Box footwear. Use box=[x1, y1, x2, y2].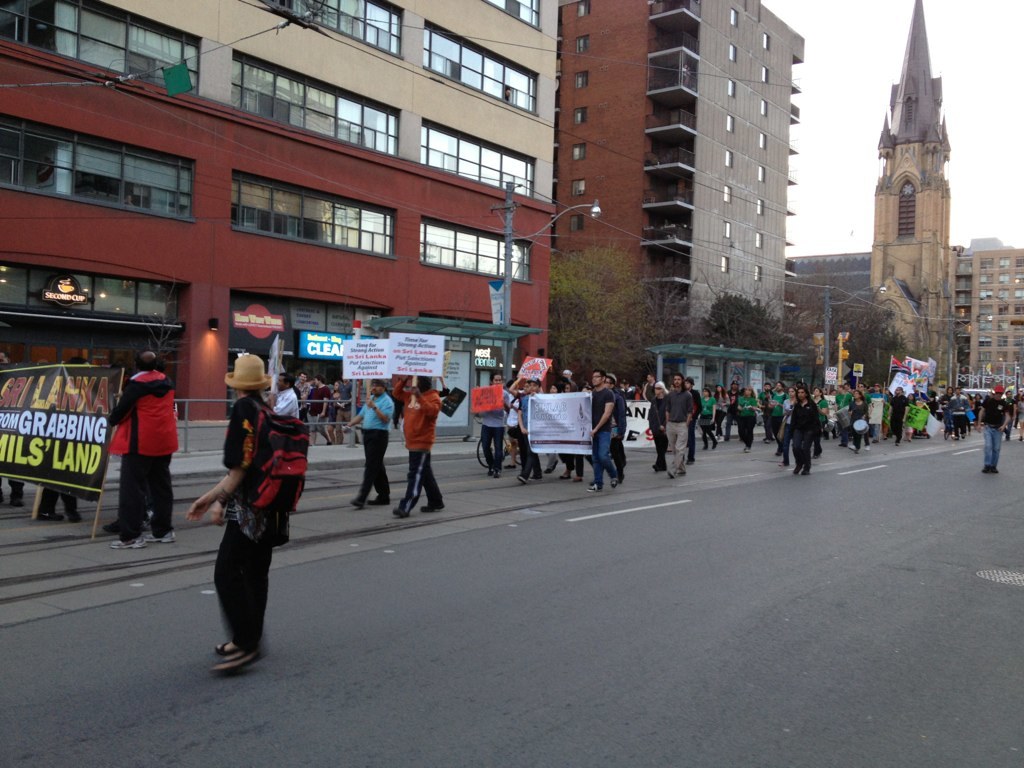
box=[351, 500, 363, 512].
